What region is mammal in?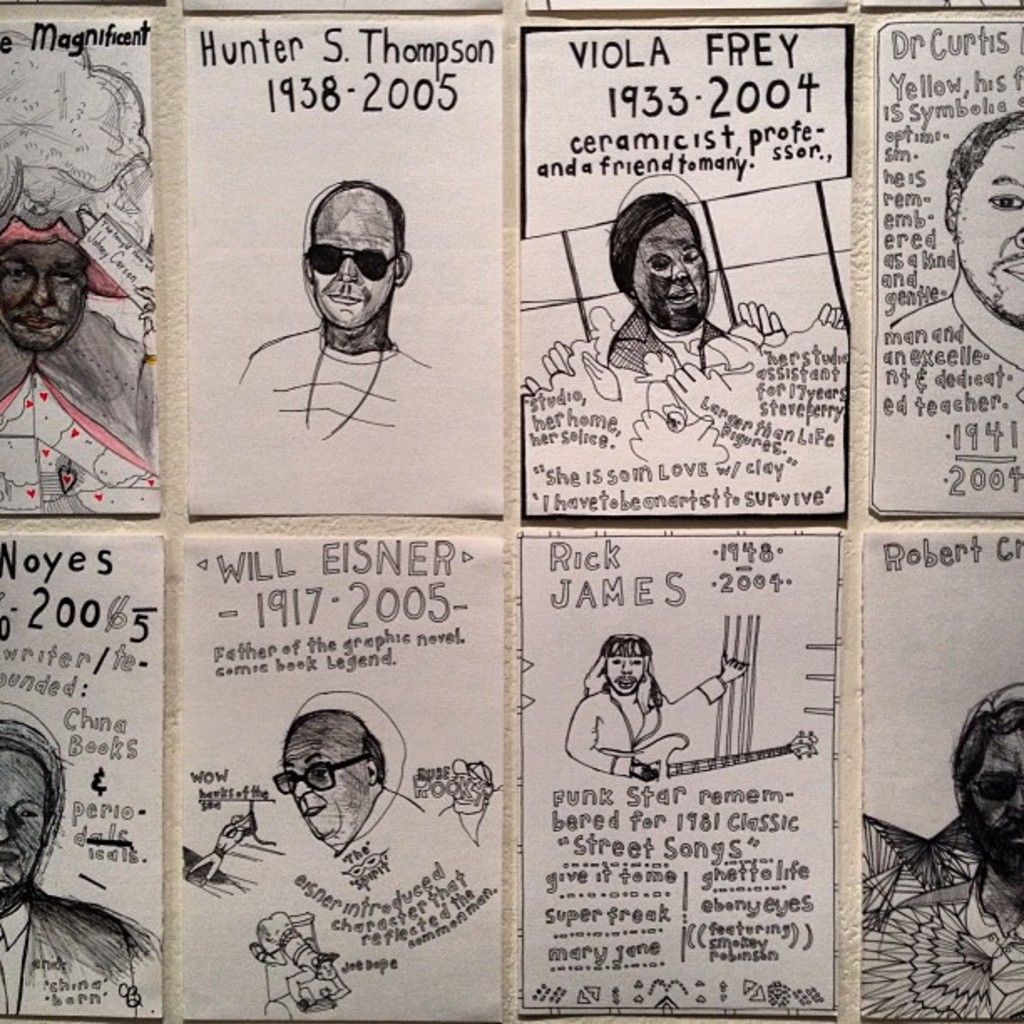
<bbox>0, 689, 166, 1022</bbox>.
